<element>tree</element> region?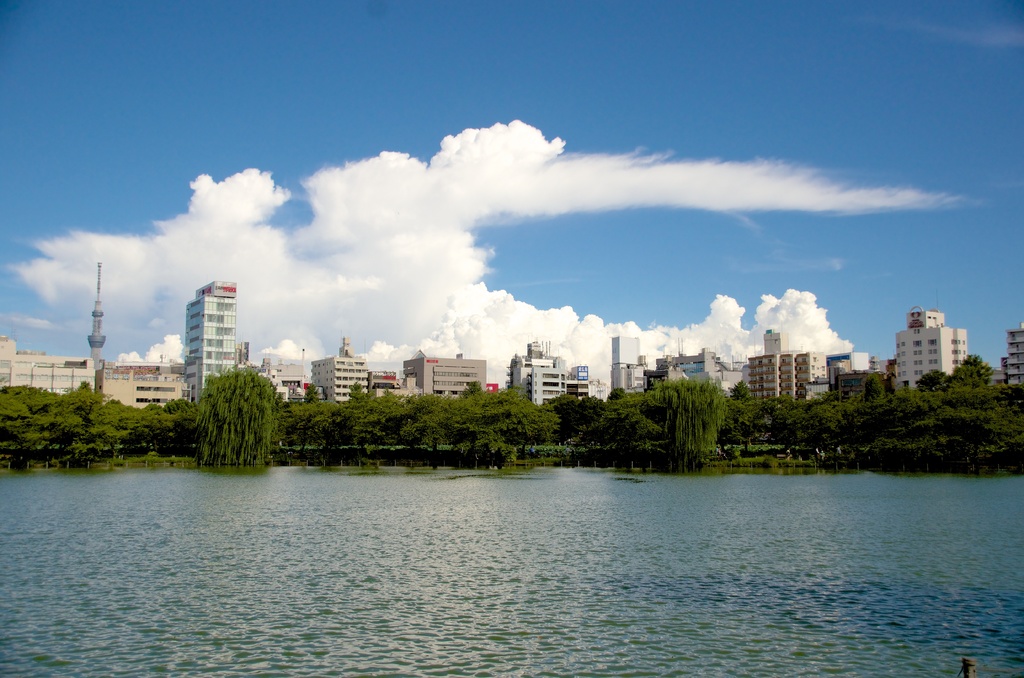
137,397,173,441
